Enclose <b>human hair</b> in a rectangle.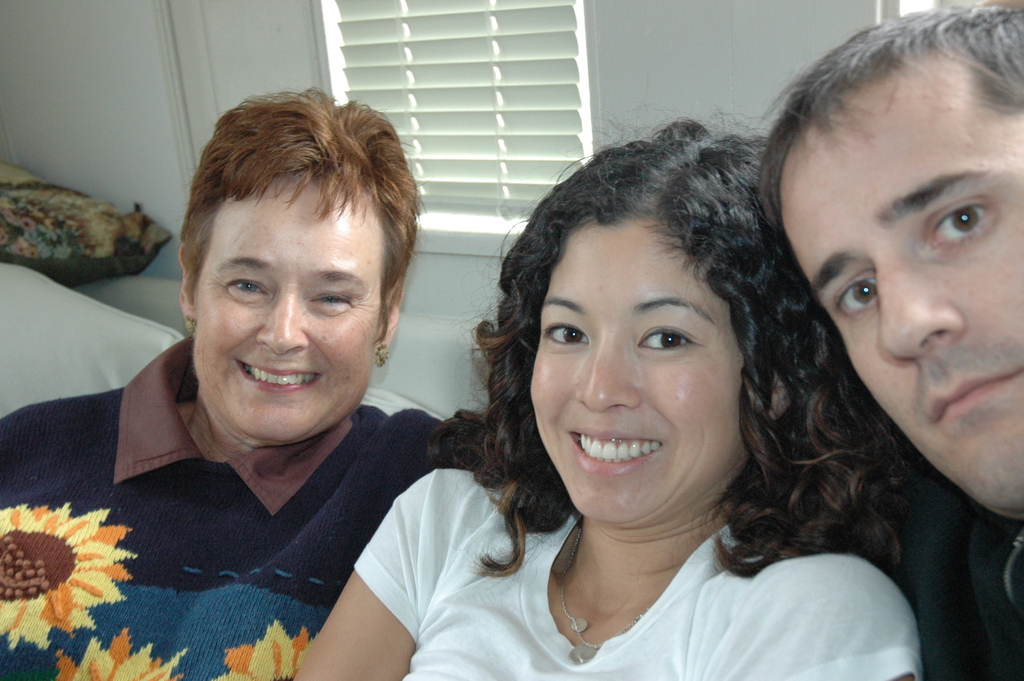
bbox=(178, 88, 422, 304).
